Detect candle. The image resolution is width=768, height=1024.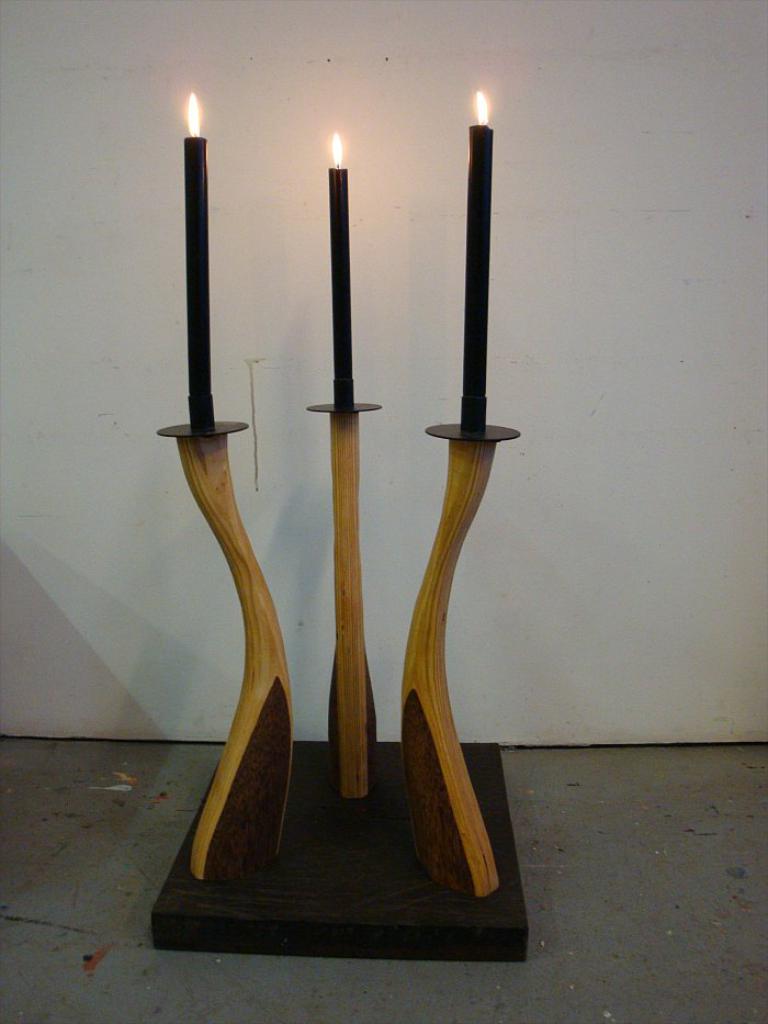
(184,92,216,398).
